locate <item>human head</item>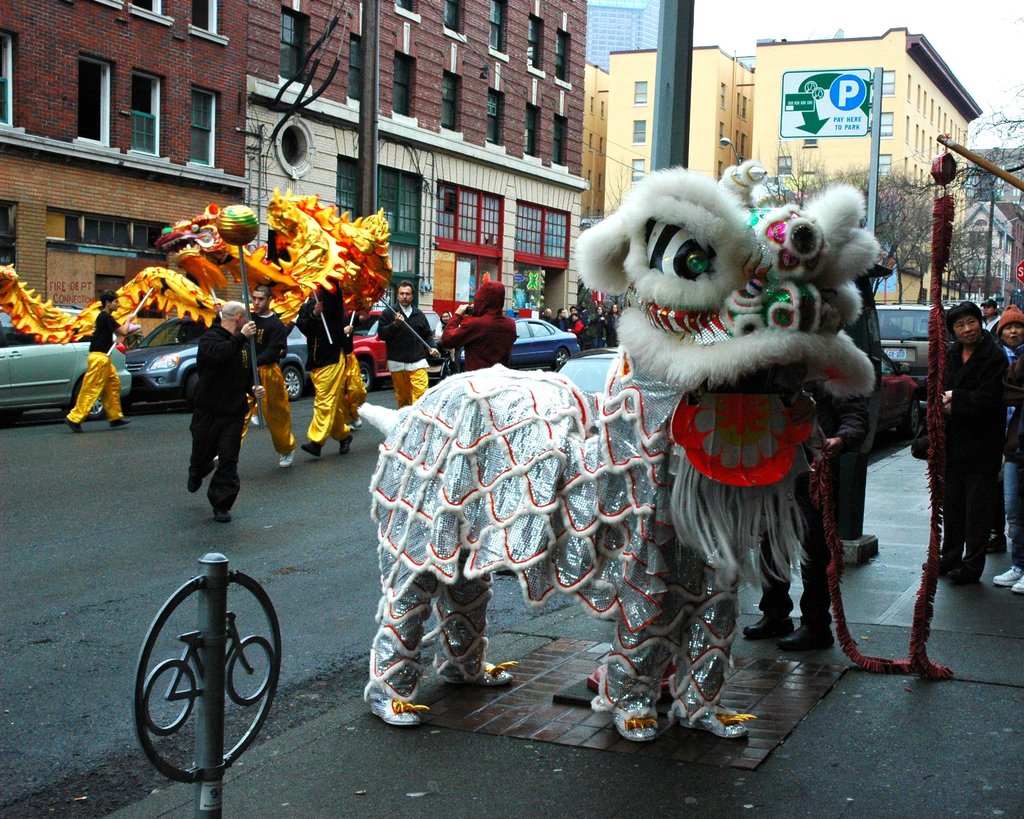
[981, 296, 995, 316]
